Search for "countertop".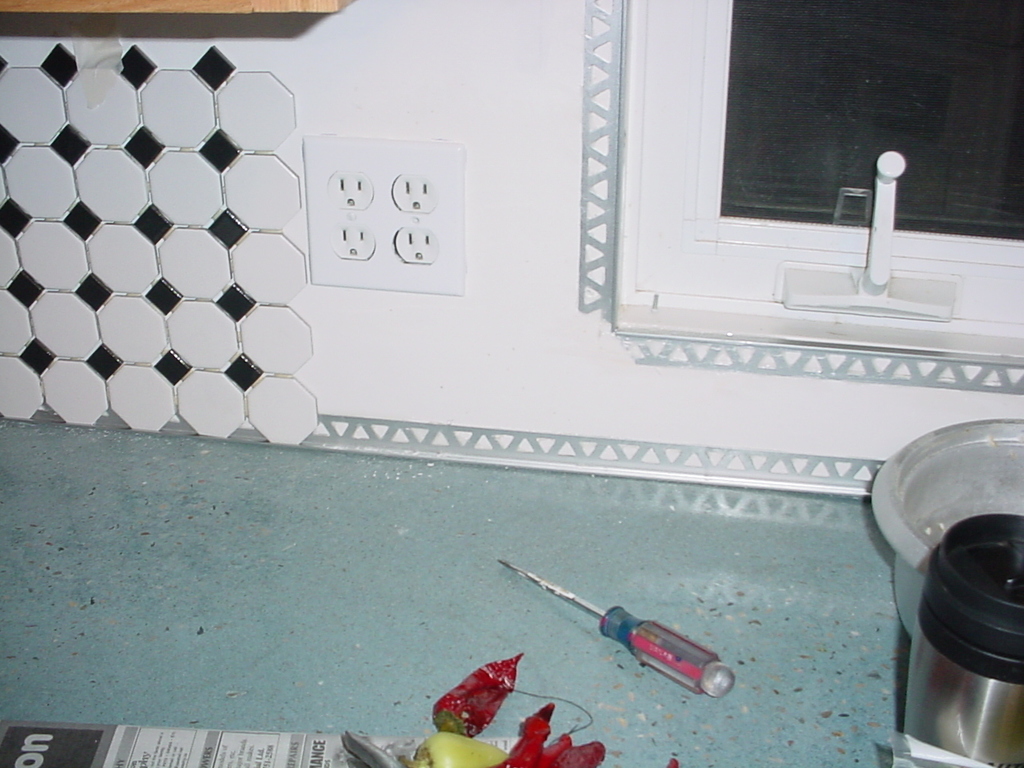
Found at [x1=0, y1=419, x2=912, y2=767].
